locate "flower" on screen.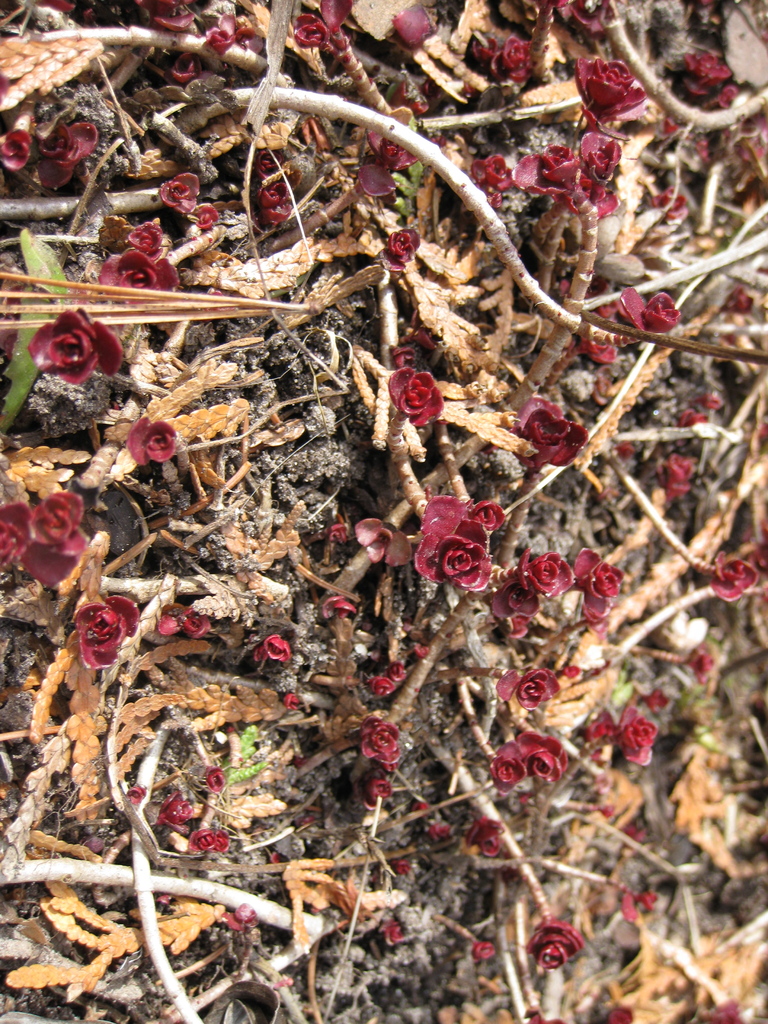
On screen at [387, 923, 406, 942].
